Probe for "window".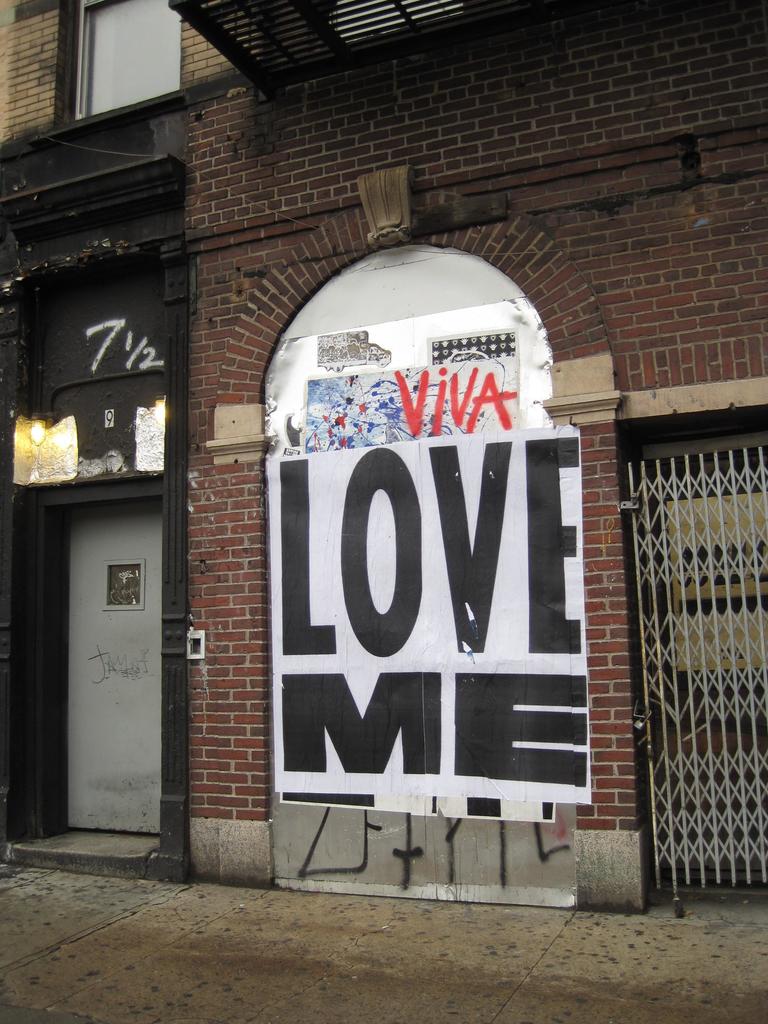
Probe result: box=[84, 0, 180, 116].
